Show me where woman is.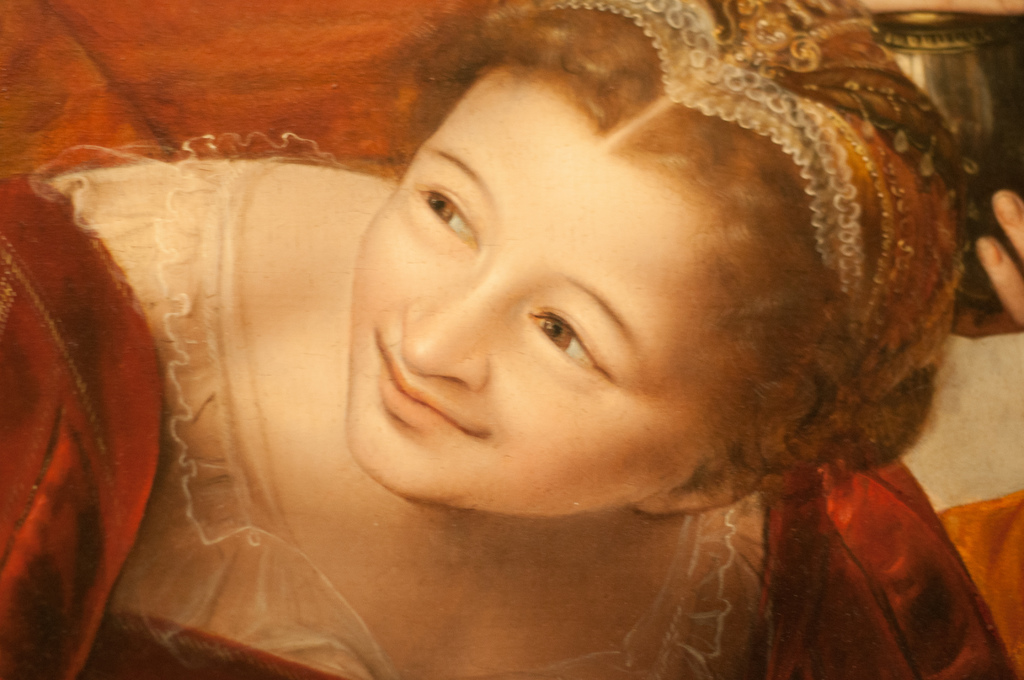
woman is at {"x1": 0, "y1": 0, "x2": 1020, "y2": 679}.
